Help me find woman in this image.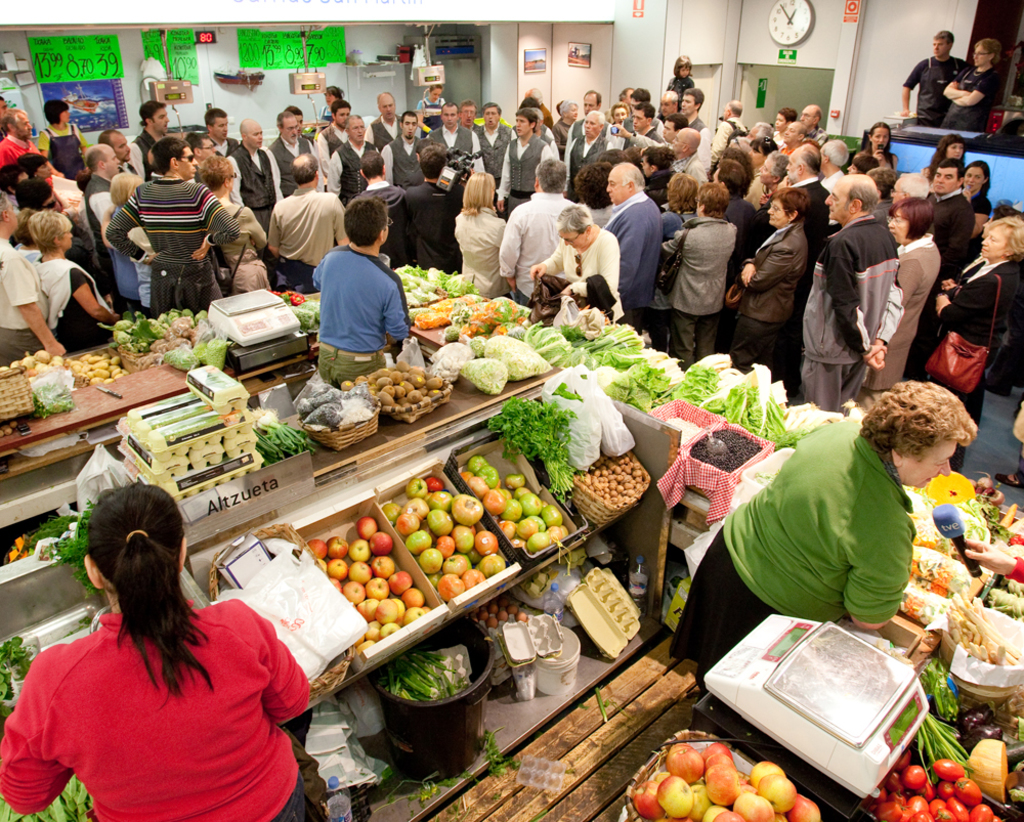
Found it: box=[863, 197, 943, 391].
